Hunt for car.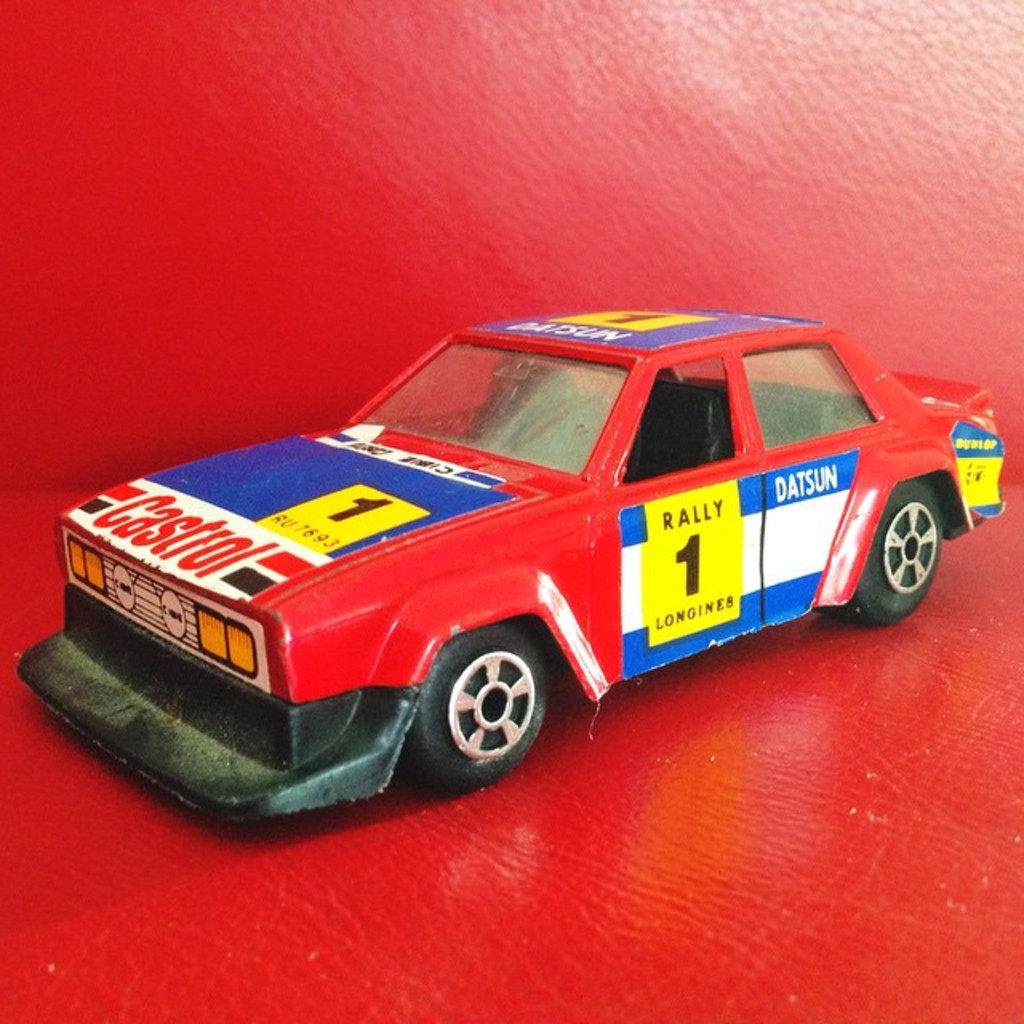
Hunted down at Rect(13, 307, 1006, 834).
